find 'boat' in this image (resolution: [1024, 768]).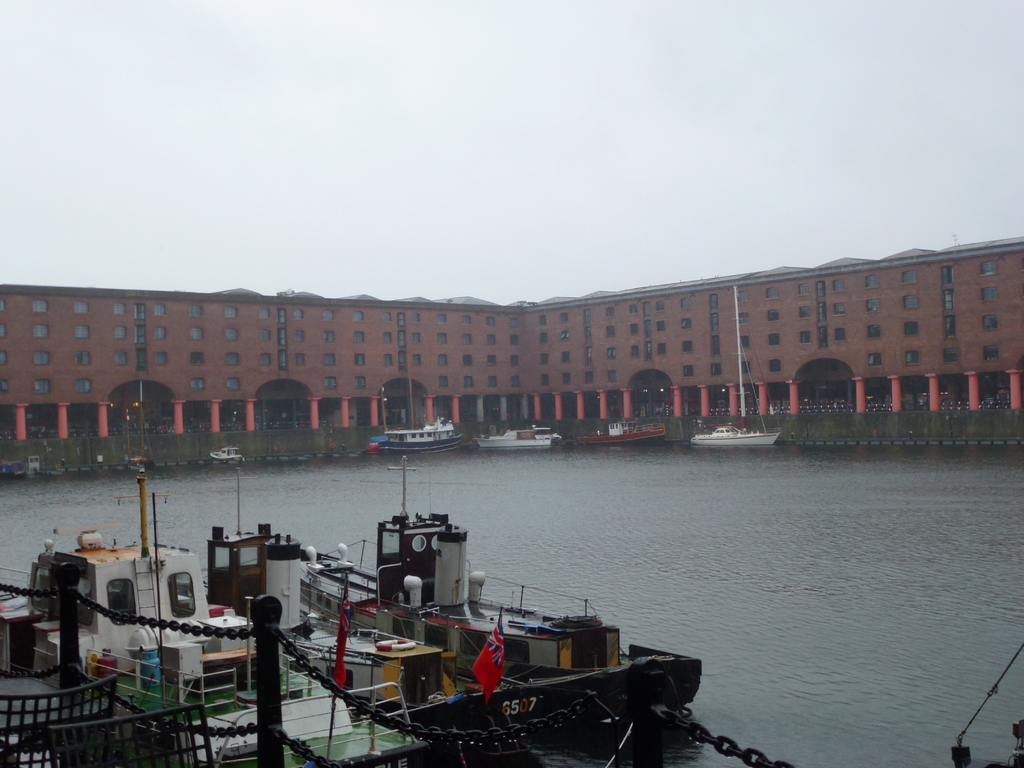
(685, 286, 783, 452).
